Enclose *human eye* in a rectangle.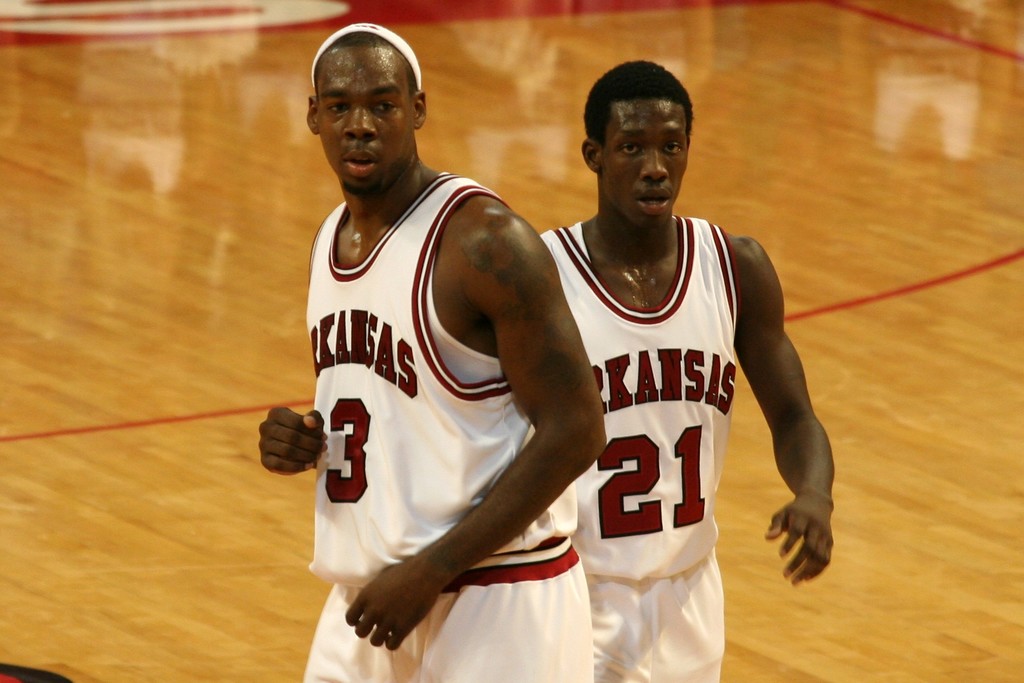
325,102,351,119.
